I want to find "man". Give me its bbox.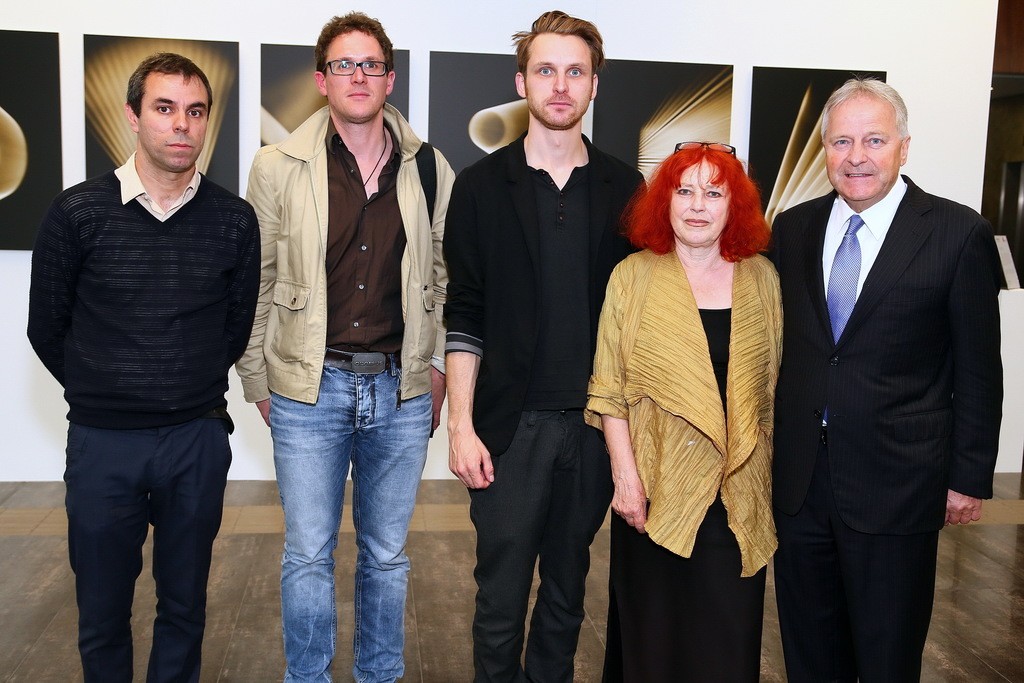
left=236, top=10, right=459, bottom=682.
